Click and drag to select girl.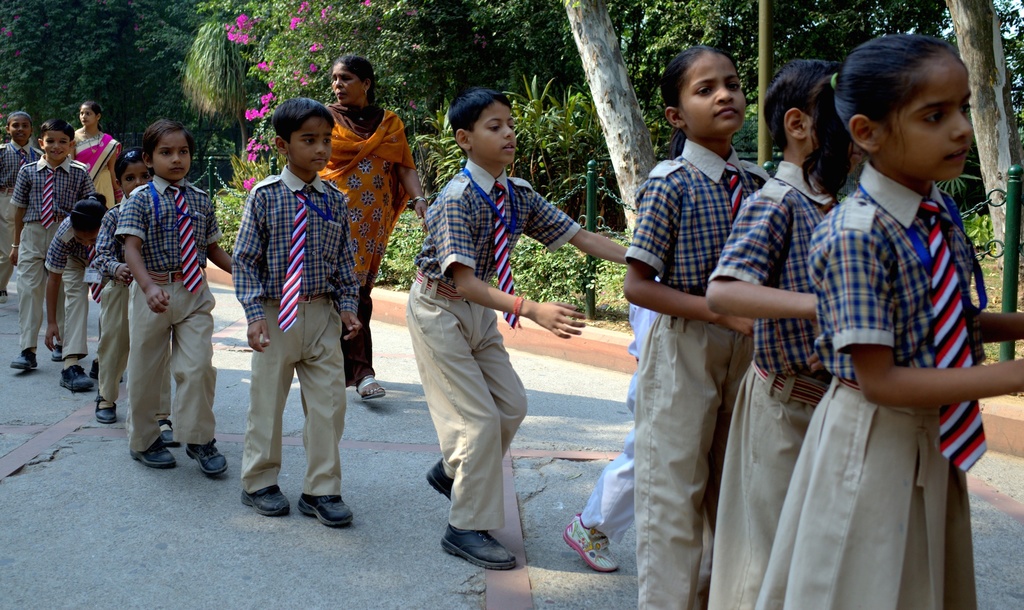
Selection: region(44, 197, 125, 392).
